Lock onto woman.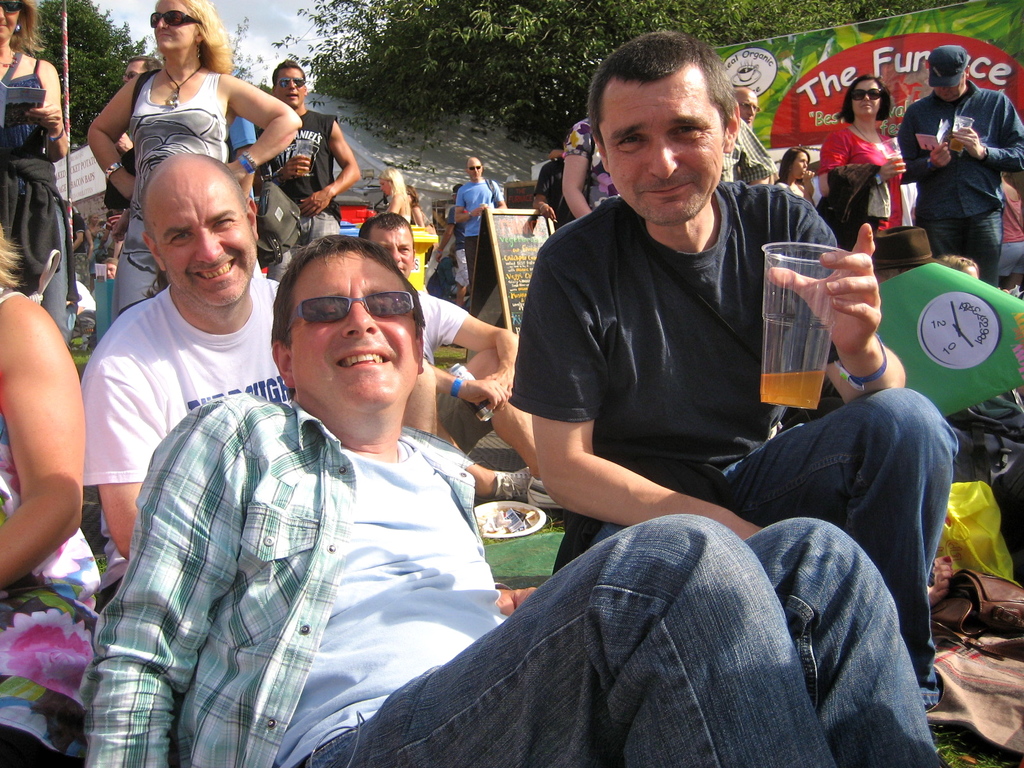
Locked: bbox=[561, 116, 620, 220].
